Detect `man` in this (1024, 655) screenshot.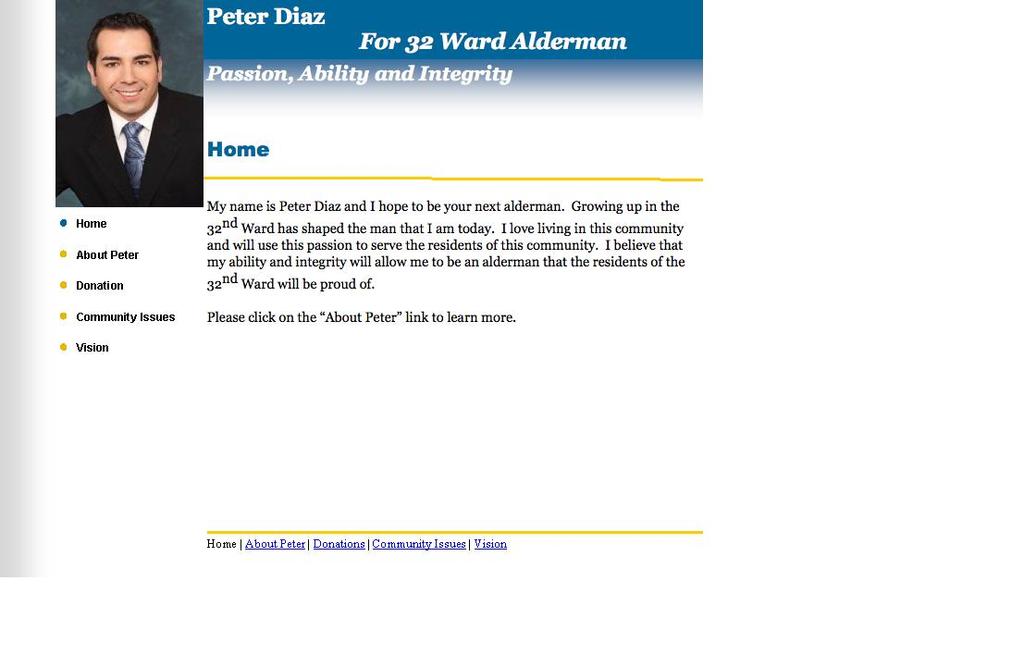
Detection: pyautogui.locateOnScreen(47, 13, 190, 217).
